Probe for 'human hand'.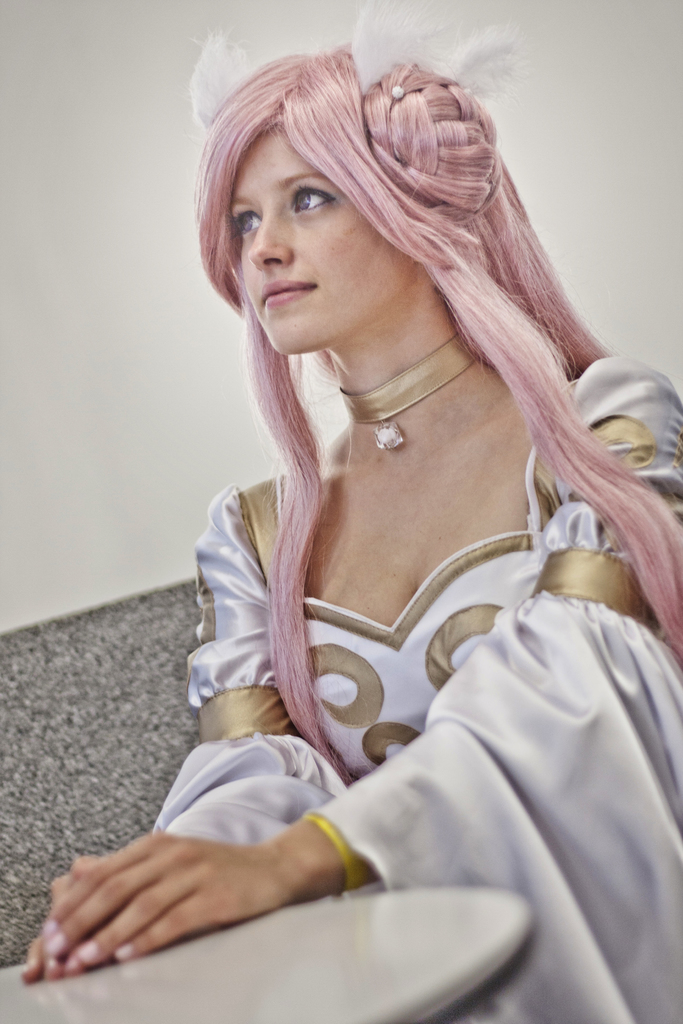
Probe result: (left=31, top=814, right=388, bottom=988).
